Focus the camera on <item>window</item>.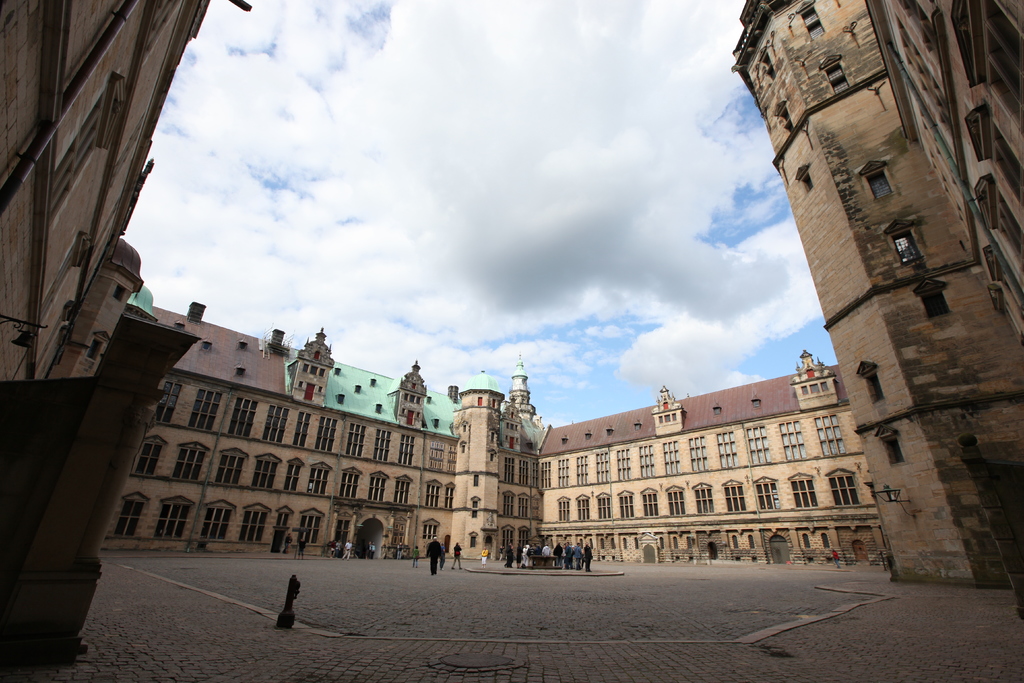
Focus region: detection(794, 164, 812, 190).
